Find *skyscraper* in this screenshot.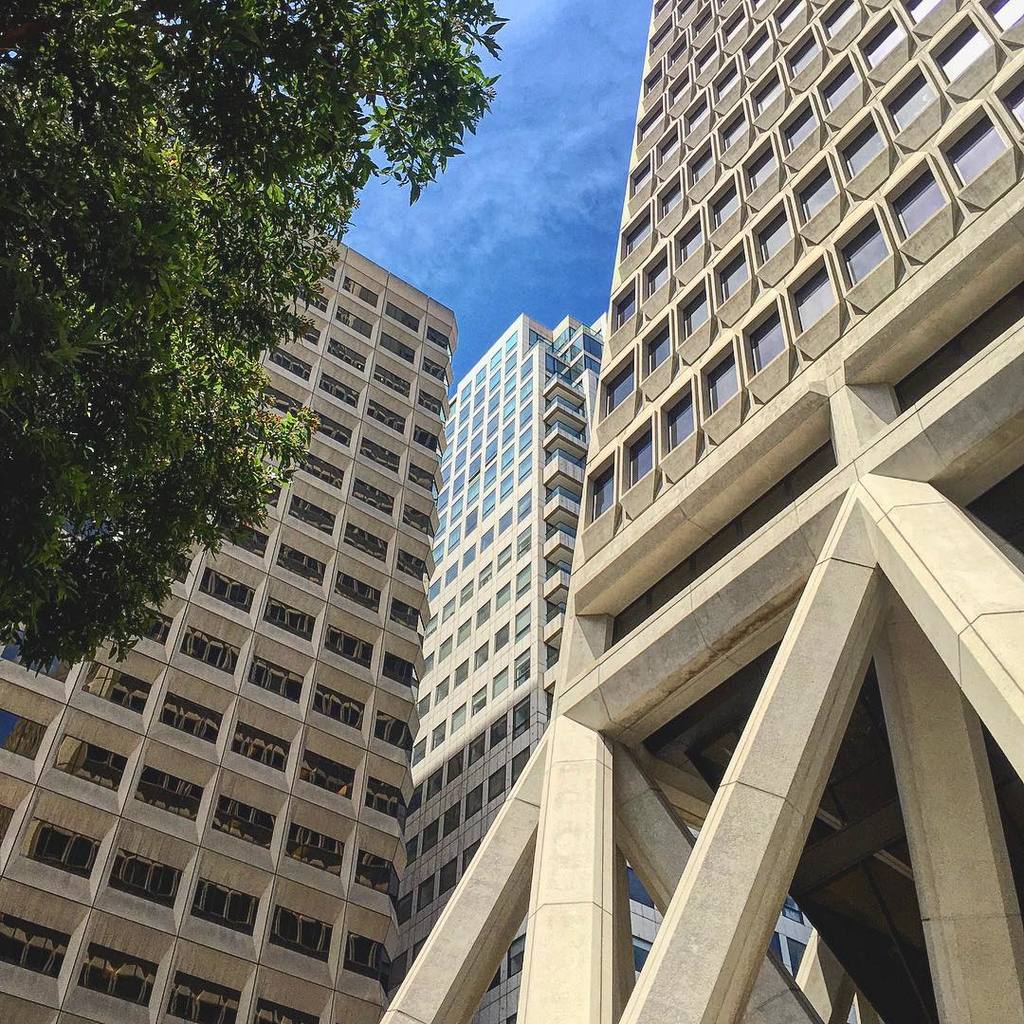
The bounding box for *skyscraper* is select_region(366, 311, 895, 1023).
